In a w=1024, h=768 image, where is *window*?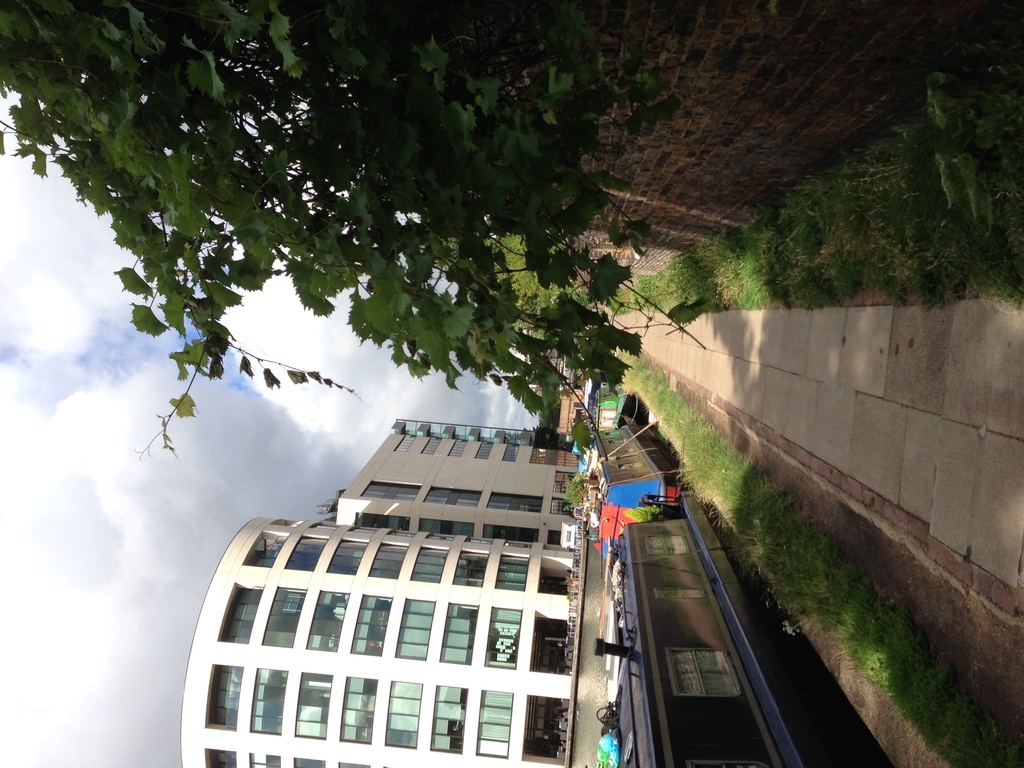
Rect(242, 532, 290, 568).
